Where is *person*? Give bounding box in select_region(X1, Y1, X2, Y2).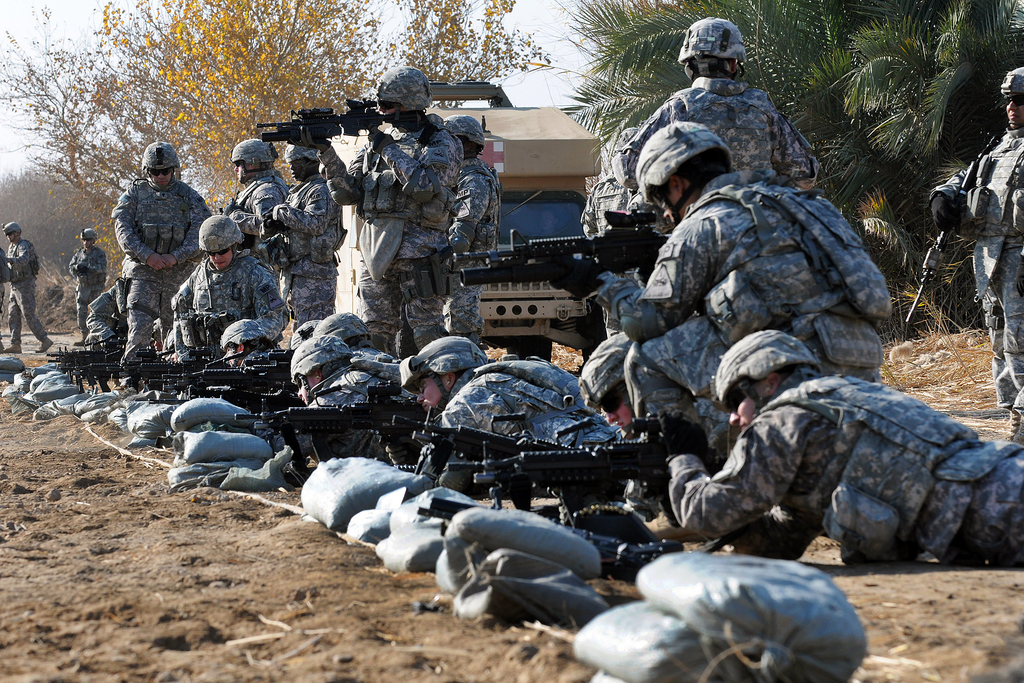
select_region(619, 10, 817, 240).
